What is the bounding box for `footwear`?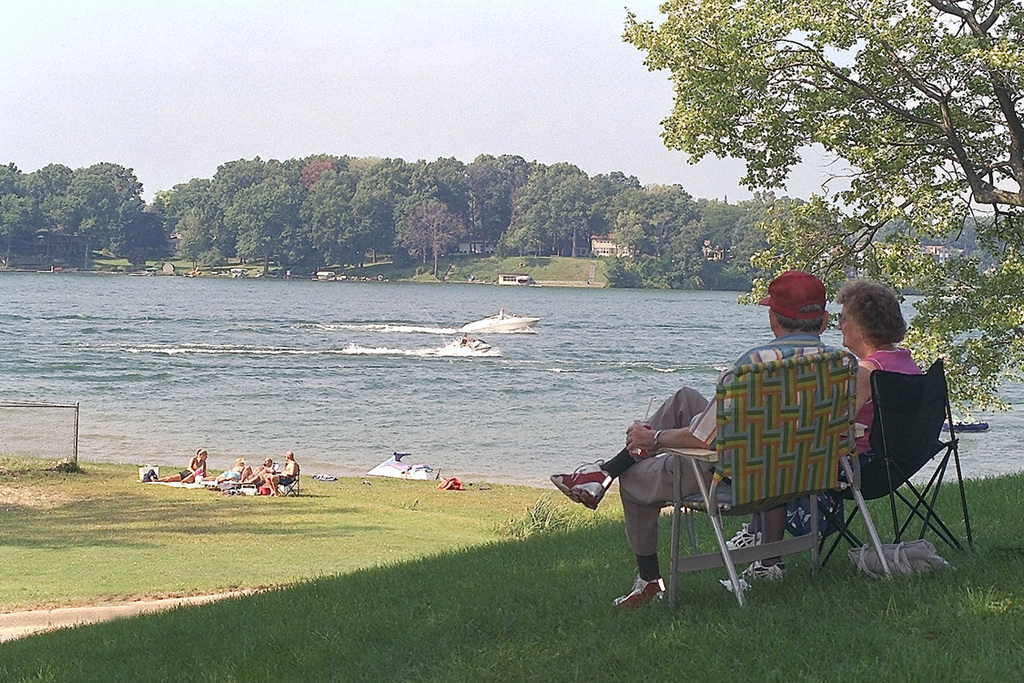
locate(718, 522, 765, 550).
